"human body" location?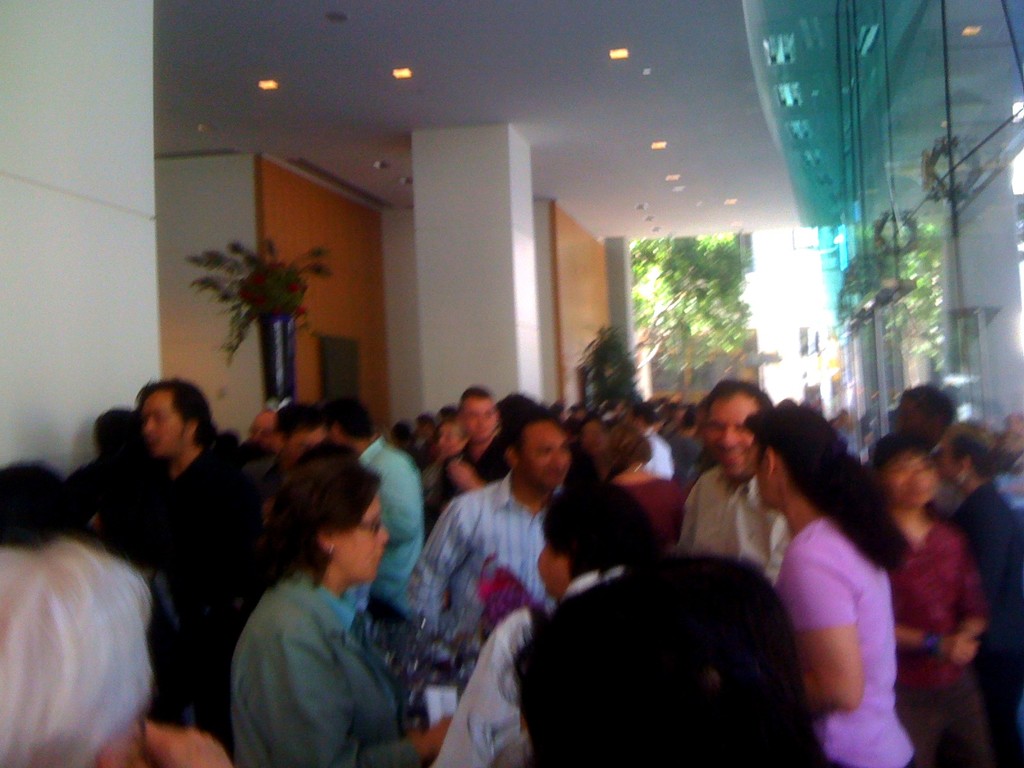
<bbox>246, 401, 324, 518</bbox>
